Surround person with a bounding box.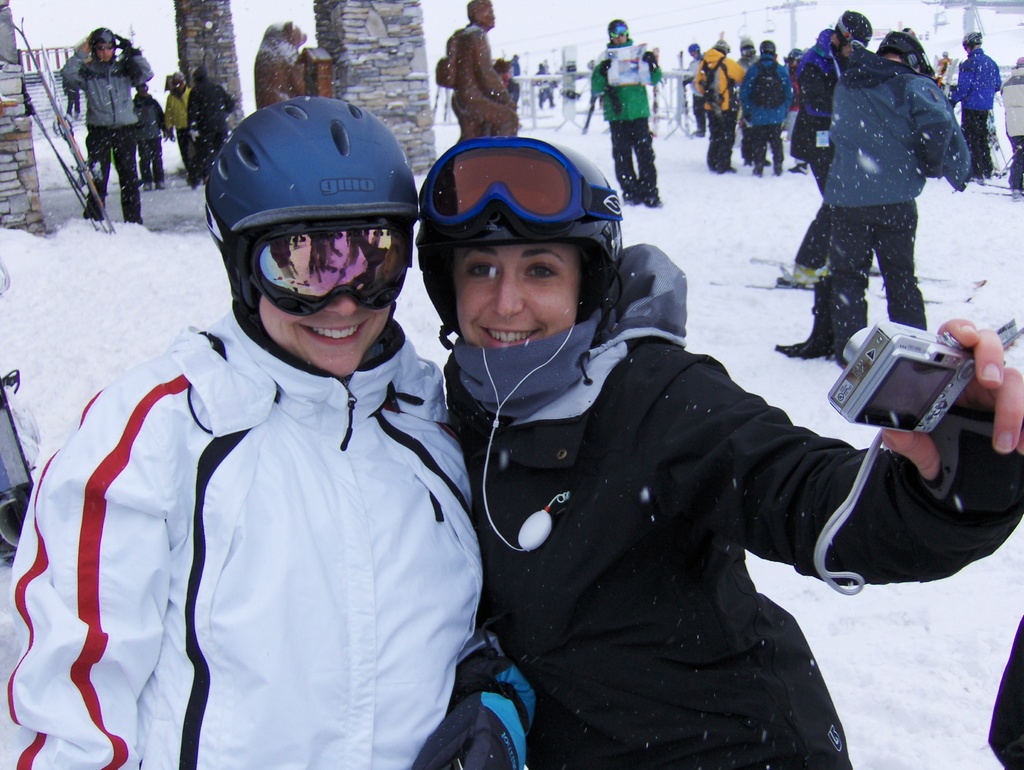
[419,137,1023,769].
